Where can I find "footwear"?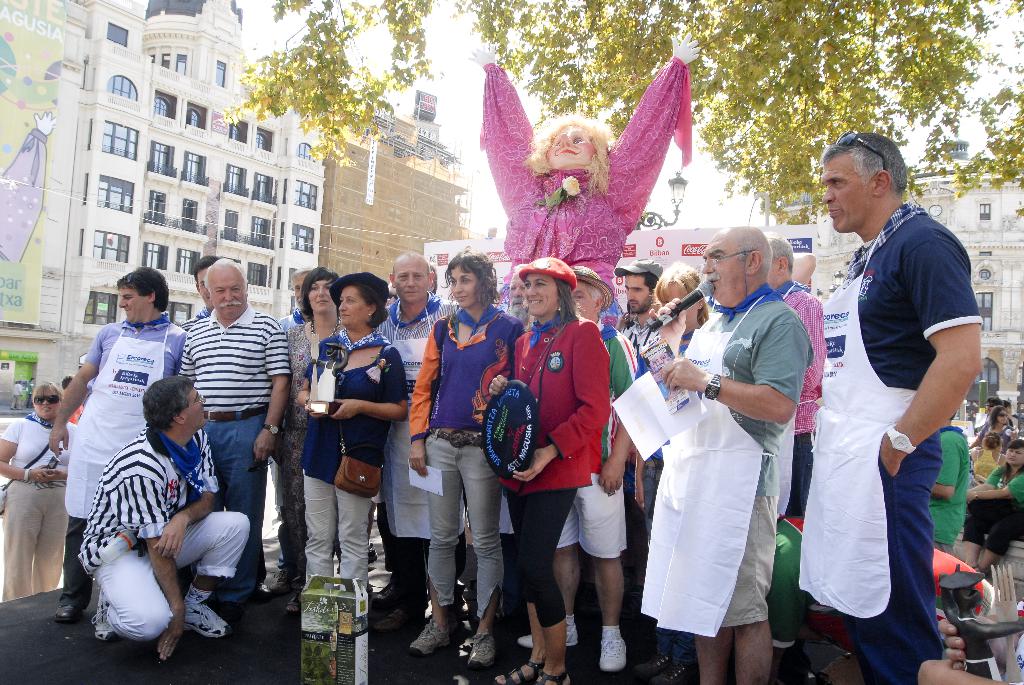
You can find it at {"x1": 252, "y1": 583, "x2": 271, "y2": 601}.
